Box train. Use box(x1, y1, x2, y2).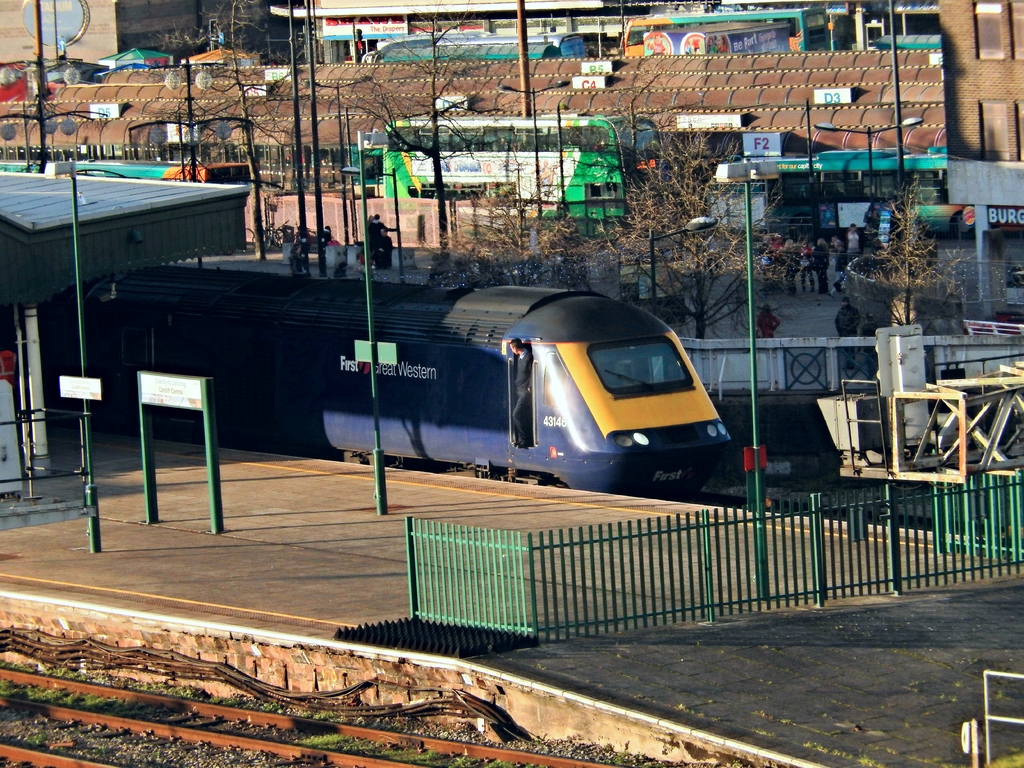
box(7, 275, 738, 487).
